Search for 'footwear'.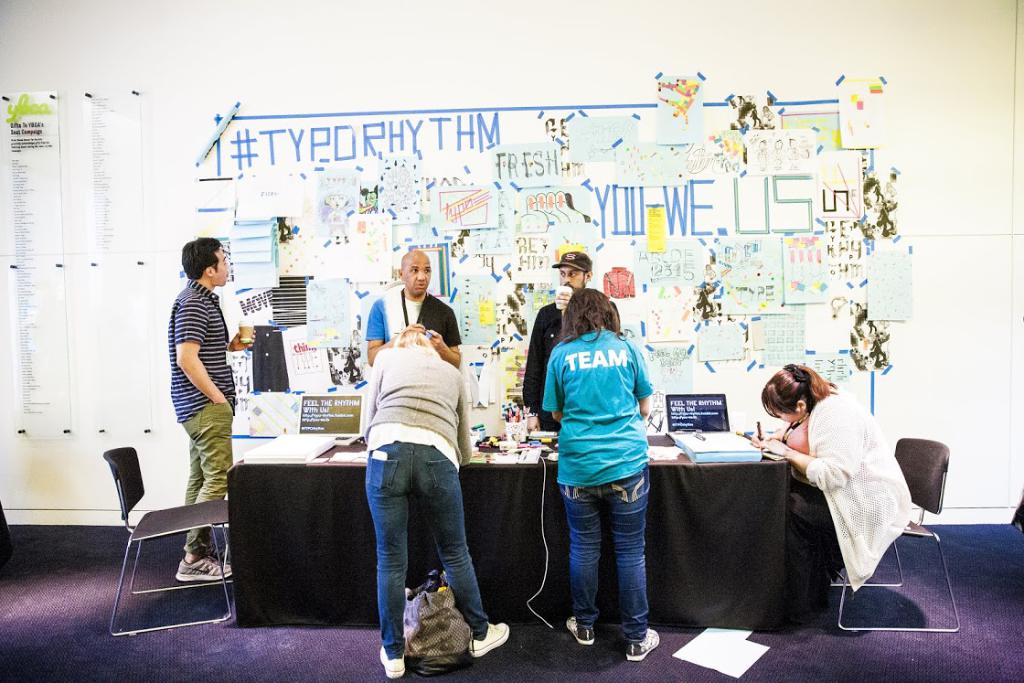
Found at (630,629,663,662).
